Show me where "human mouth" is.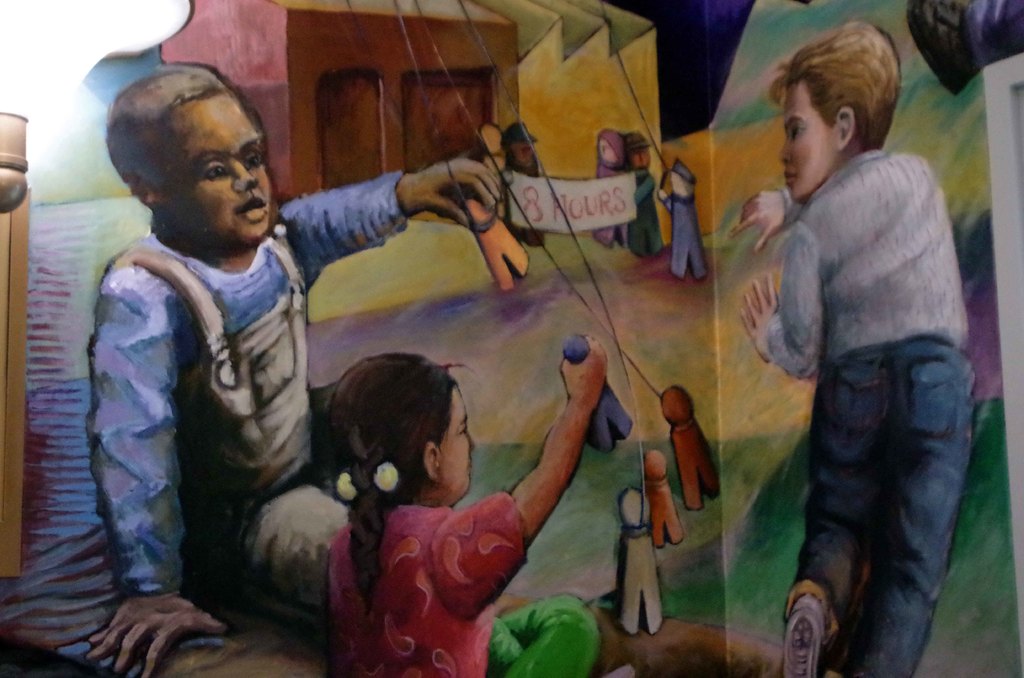
"human mouth" is at <box>239,197,269,225</box>.
